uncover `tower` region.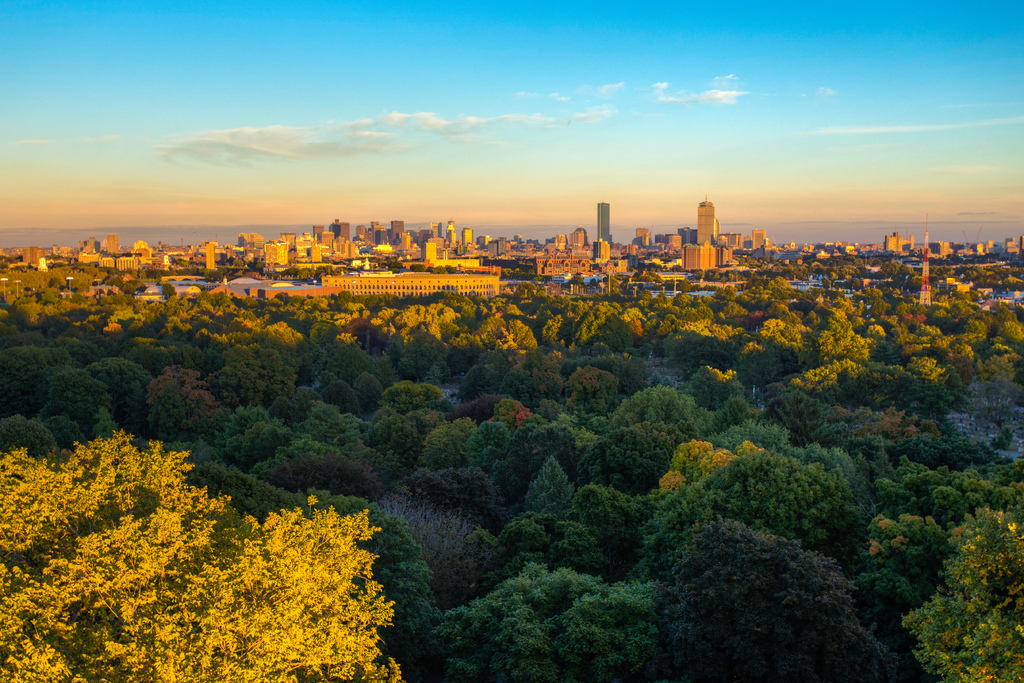
Uncovered: x1=572, y1=225, x2=591, y2=249.
